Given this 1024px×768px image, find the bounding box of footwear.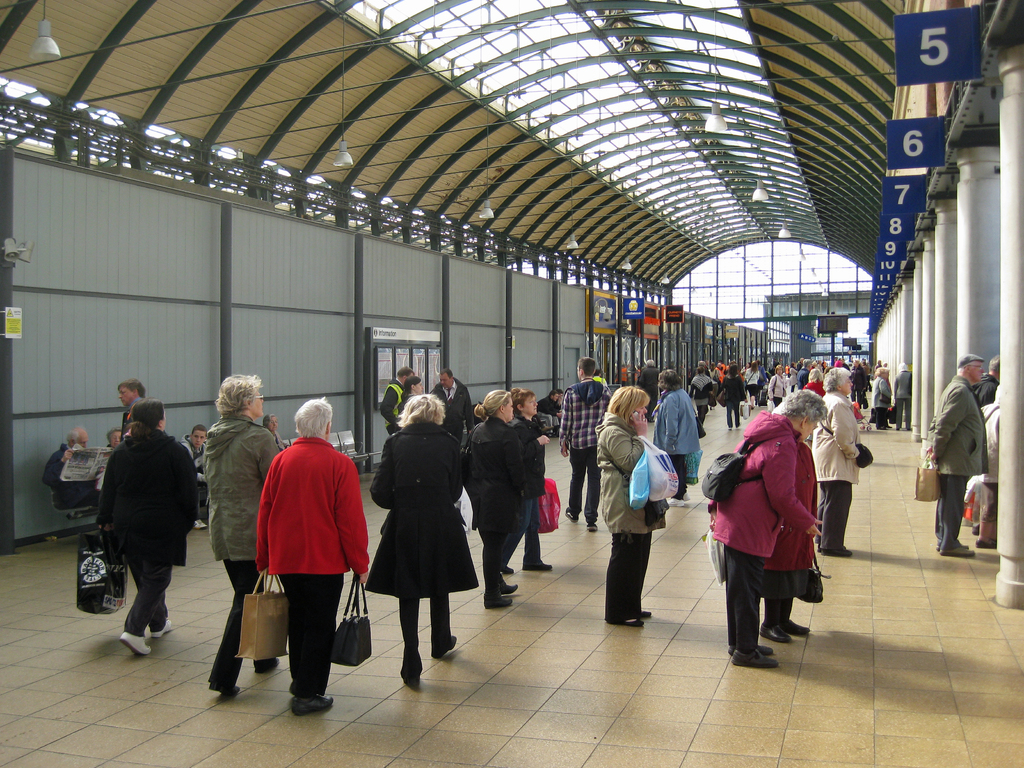
[820, 545, 853, 561].
